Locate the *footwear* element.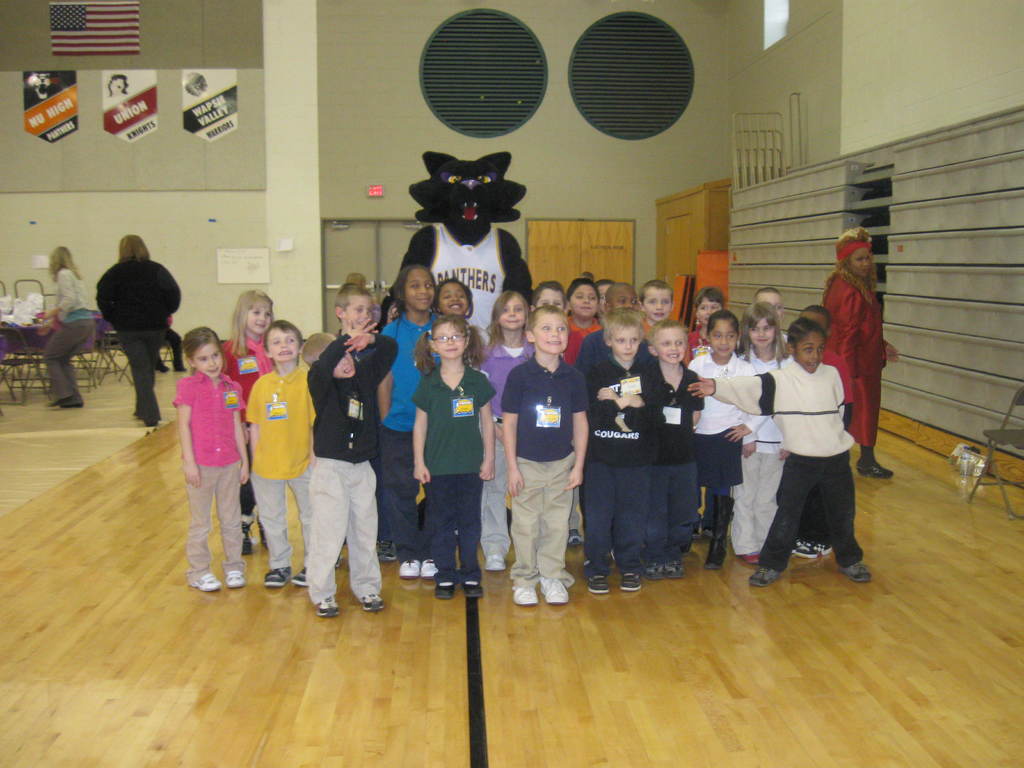
Element bbox: rect(335, 551, 342, 570).
